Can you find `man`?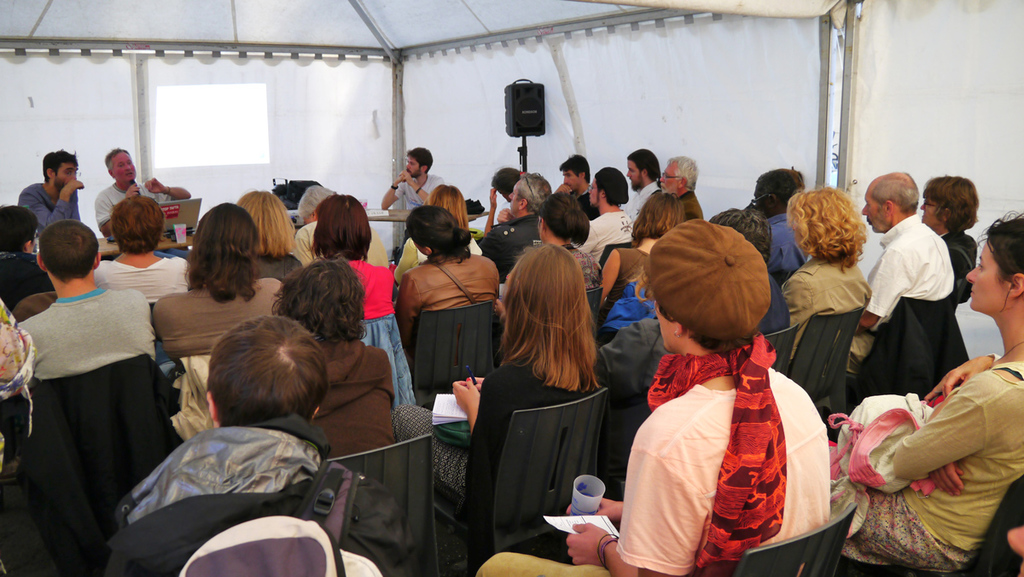
Yes, bounding box: <bbox>479, 170, 553, 284</bbox>.
